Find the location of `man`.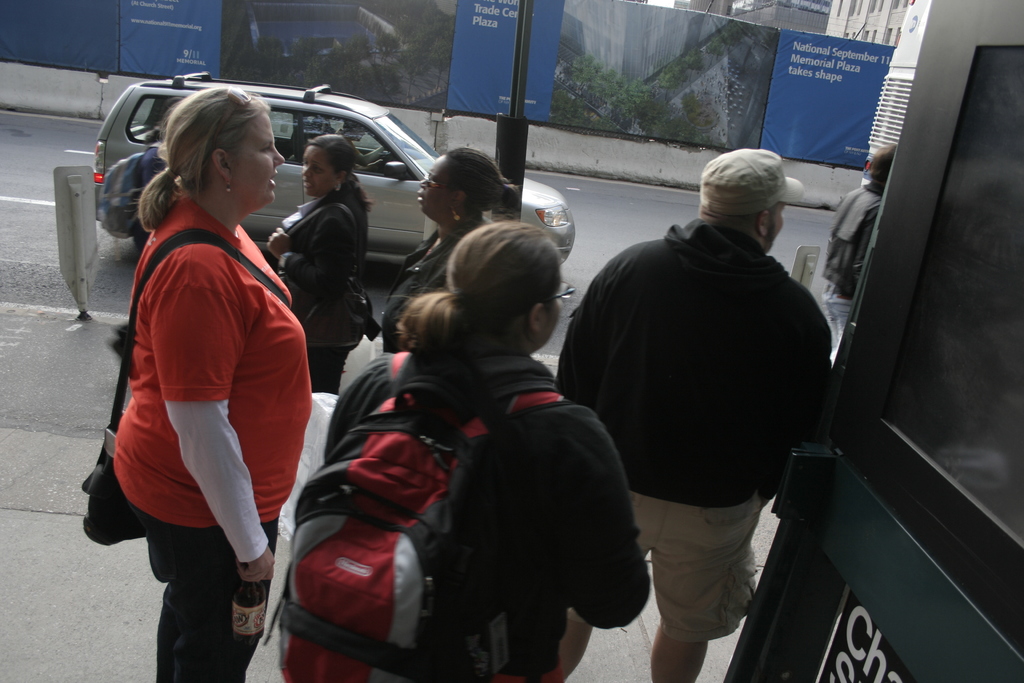
Location: x1=548 y1=131 x2=847 y2=673.
